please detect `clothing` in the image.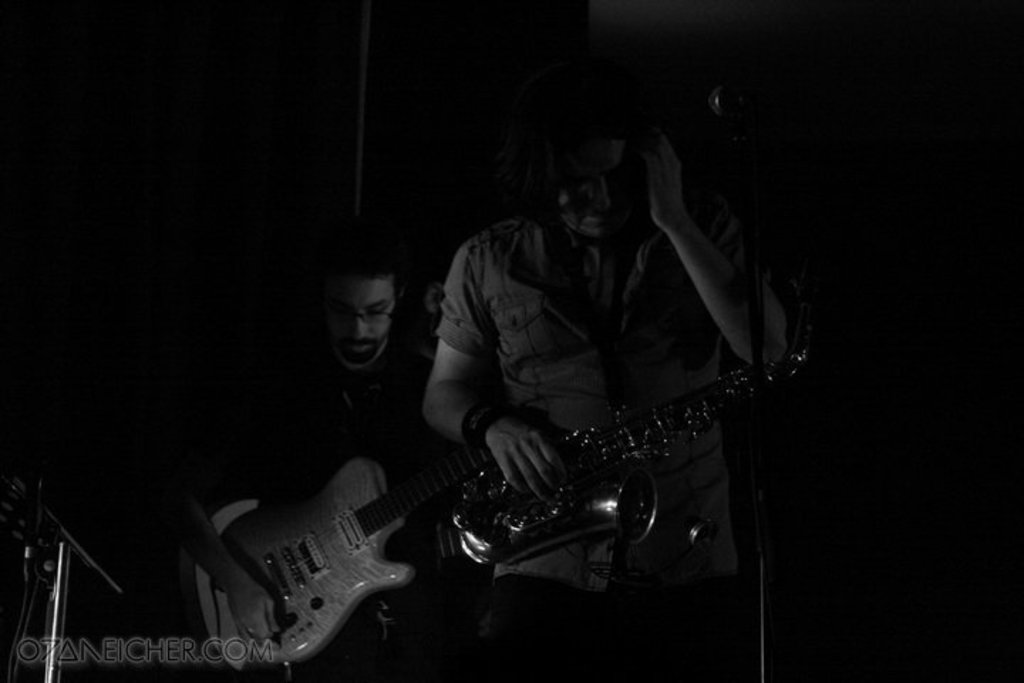
x1=432, y1=121, x2=789, y2=629.
